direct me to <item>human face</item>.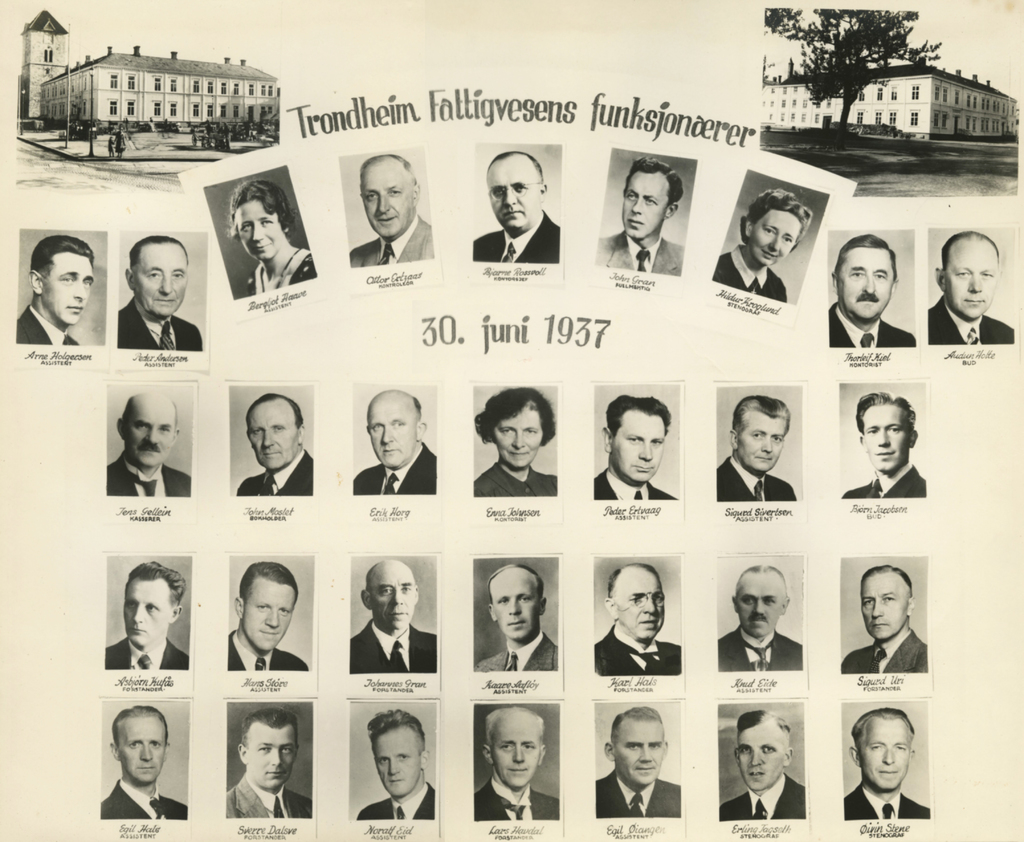
Direction: x1=491, y1=575, x2=540, y2=640.
